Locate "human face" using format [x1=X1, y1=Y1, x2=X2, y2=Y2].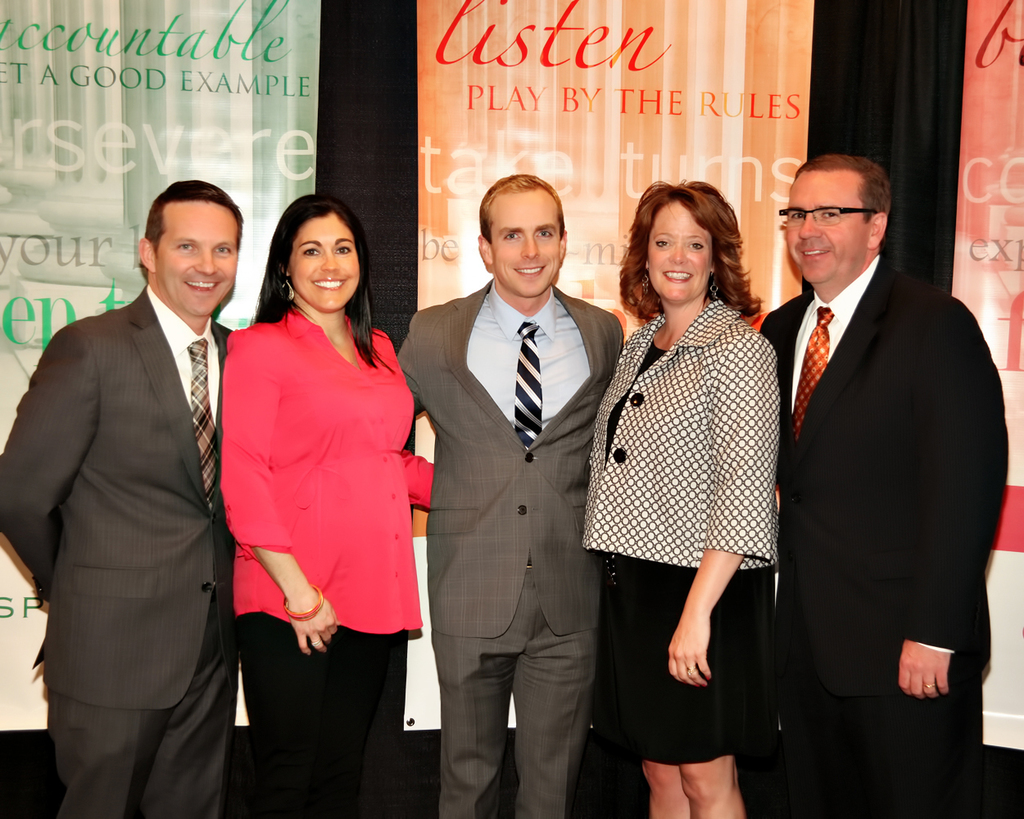
[x1=491, y1=192, x2=562, y2=296].
